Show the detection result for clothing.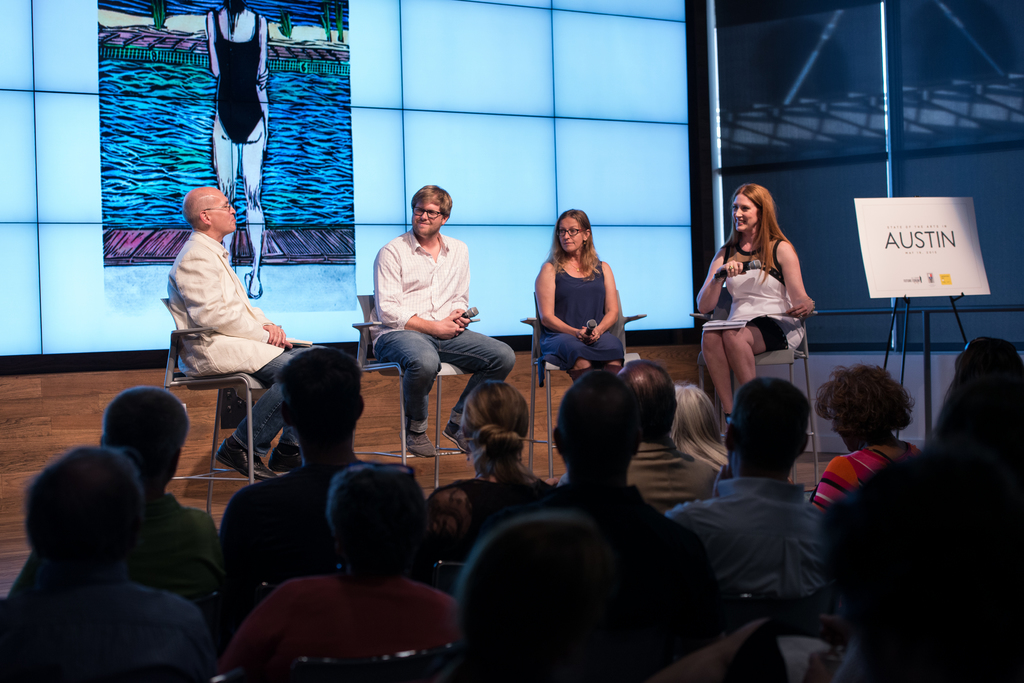
bbox=(434, 471, 555, 587).
